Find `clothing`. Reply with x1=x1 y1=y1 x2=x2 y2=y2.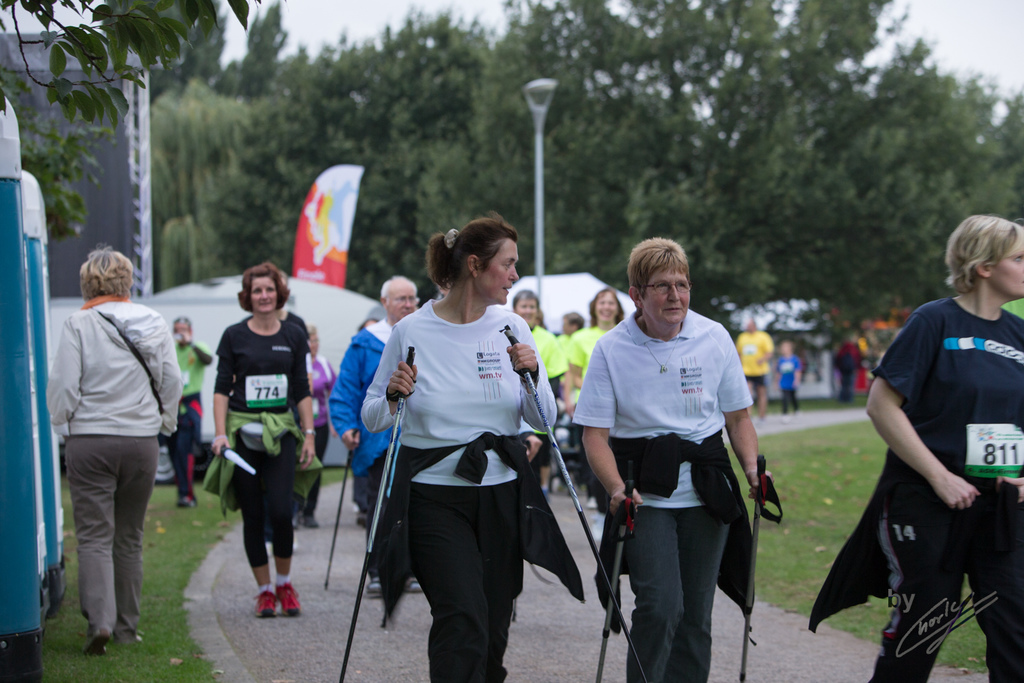
x1=366 y1=271 x2=555 y2=659.
